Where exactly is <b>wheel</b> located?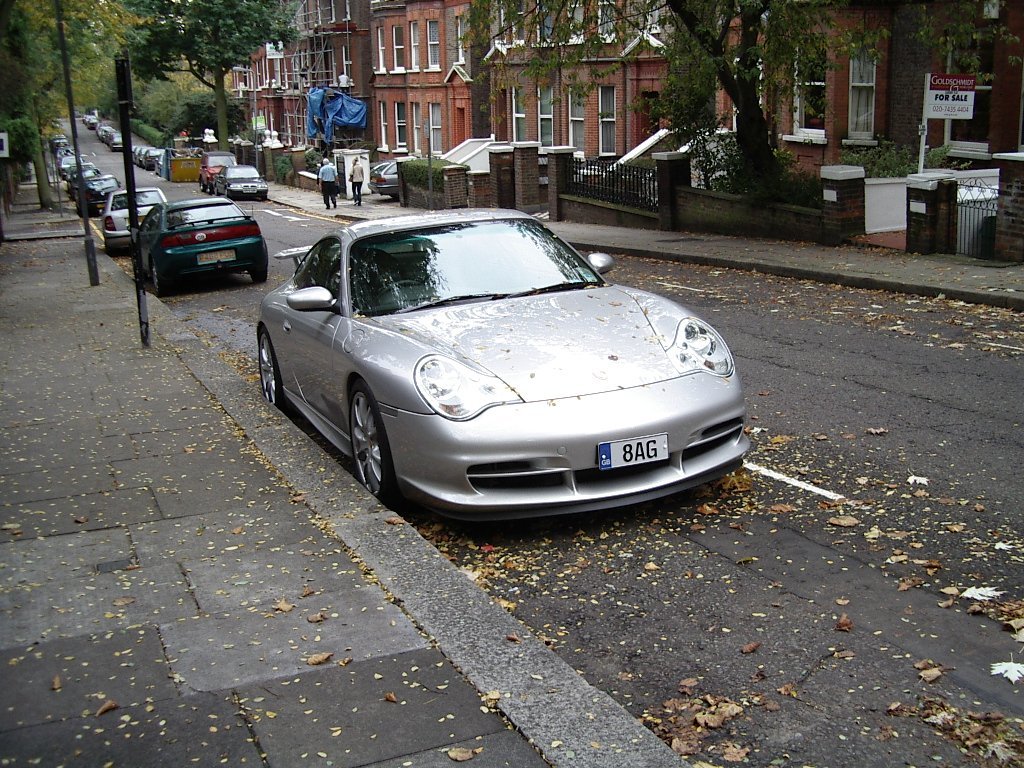
Its bounding box is [x1=245, y1=252, x2=270, y2=280].
